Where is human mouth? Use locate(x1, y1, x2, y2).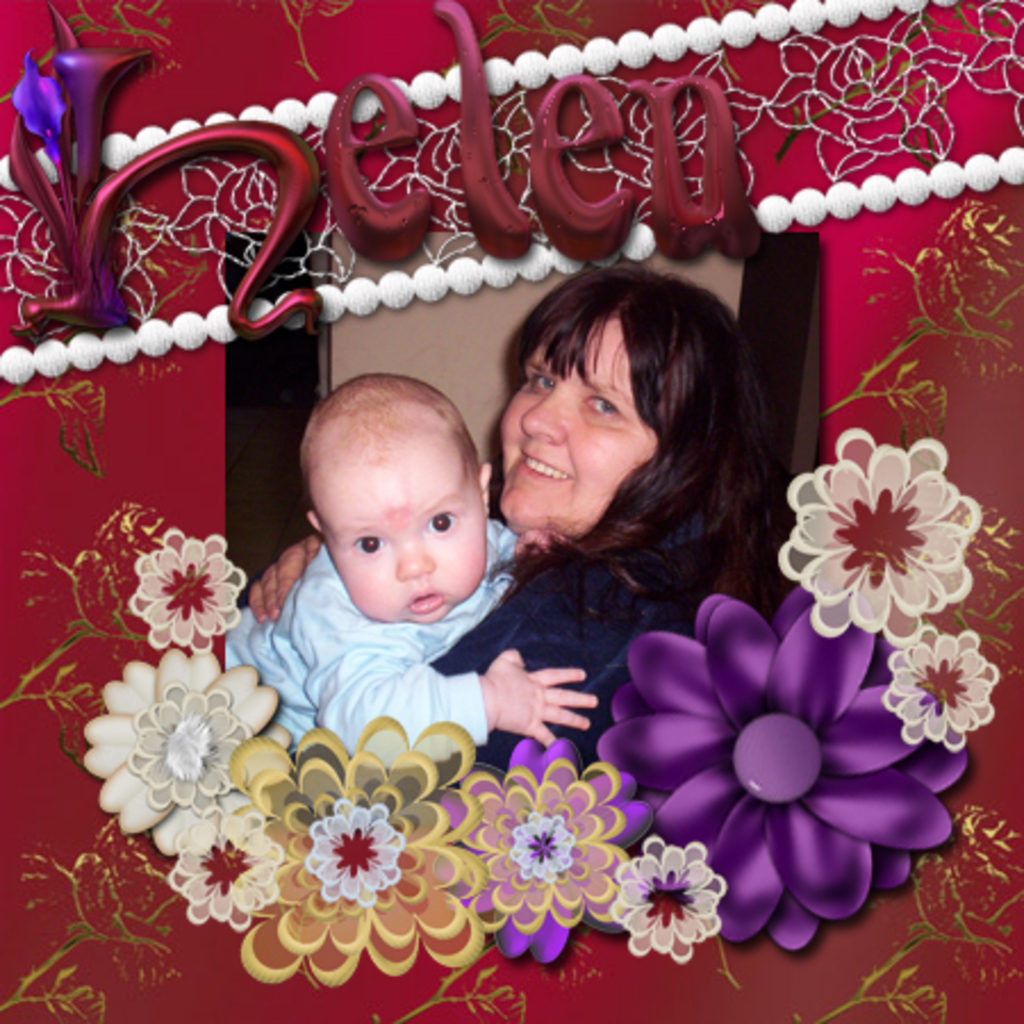
locate(405, 594, 441, 621).
